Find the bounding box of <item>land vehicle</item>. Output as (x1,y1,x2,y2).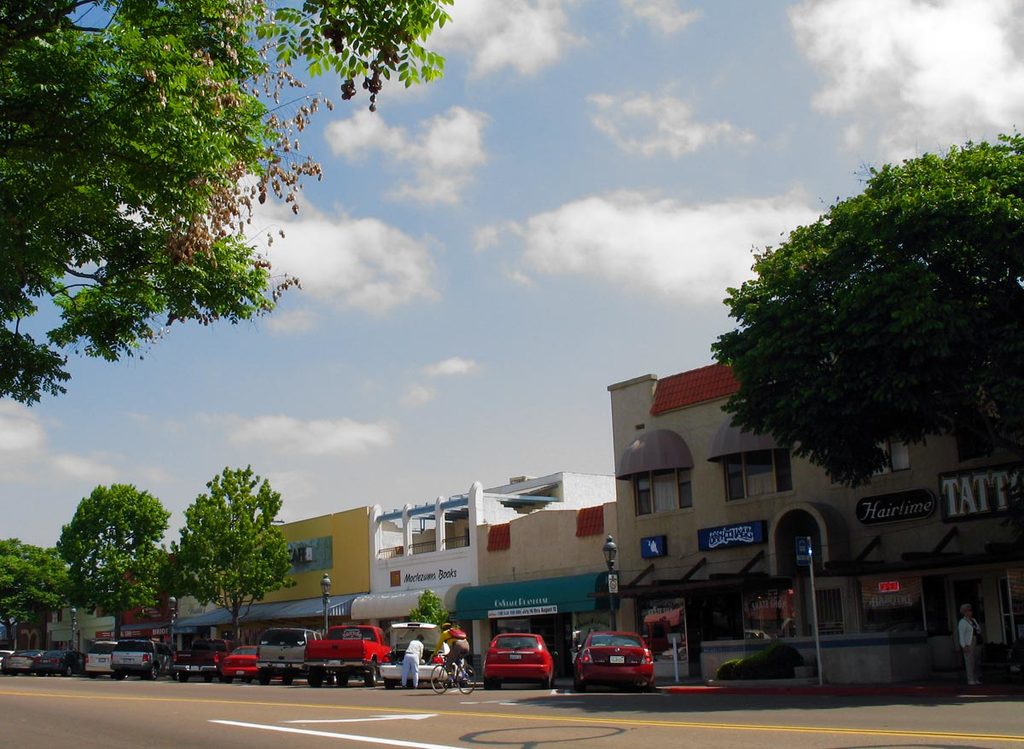
(82,641,114,671).
